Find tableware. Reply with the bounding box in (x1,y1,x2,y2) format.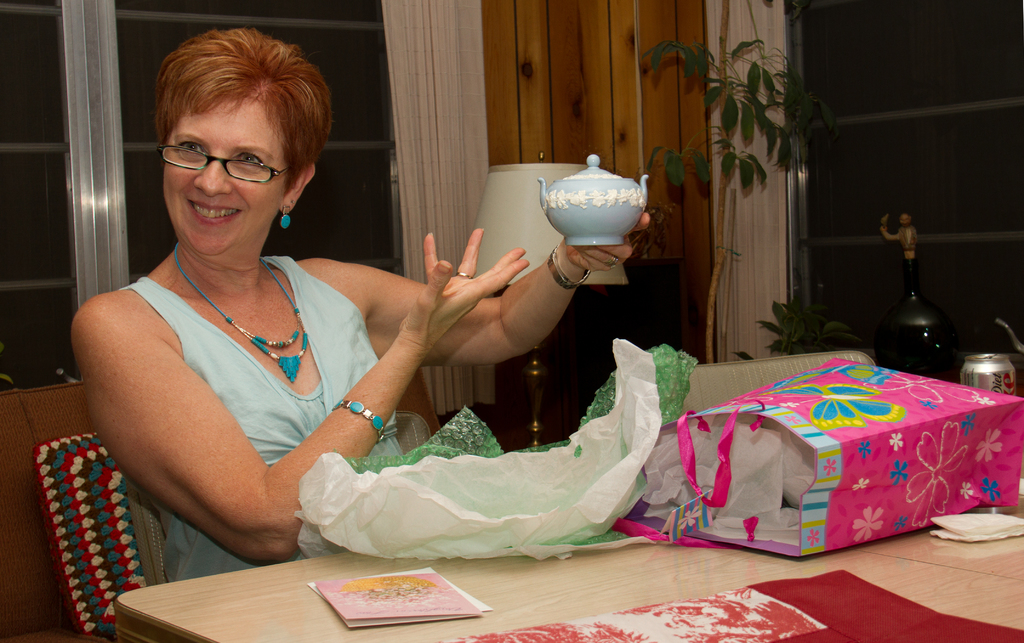
(531,170,655,256).
